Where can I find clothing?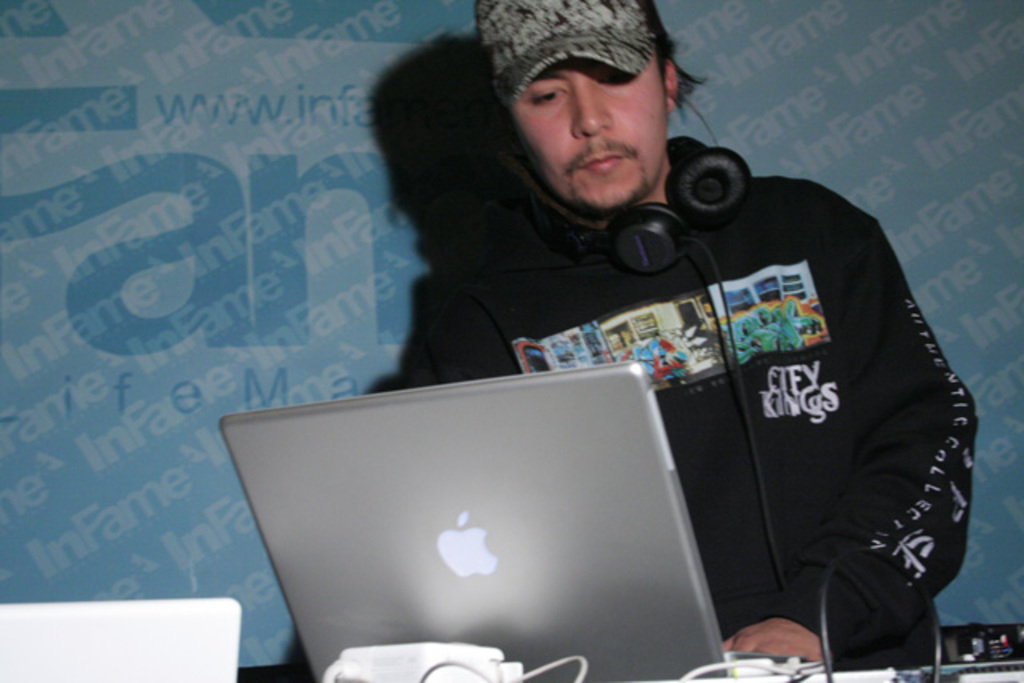
You can find it at locate(363, 66, 974, 651).
